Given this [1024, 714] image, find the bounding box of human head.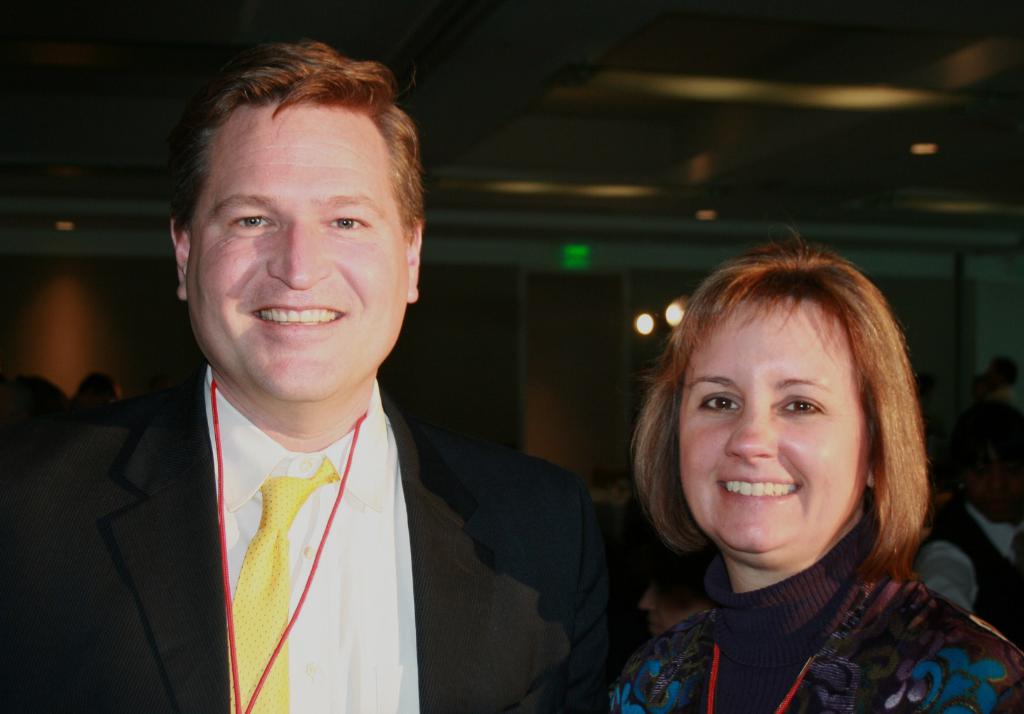
{"left": 655, "top": 237, "right": 900, "bottom": 558}.
